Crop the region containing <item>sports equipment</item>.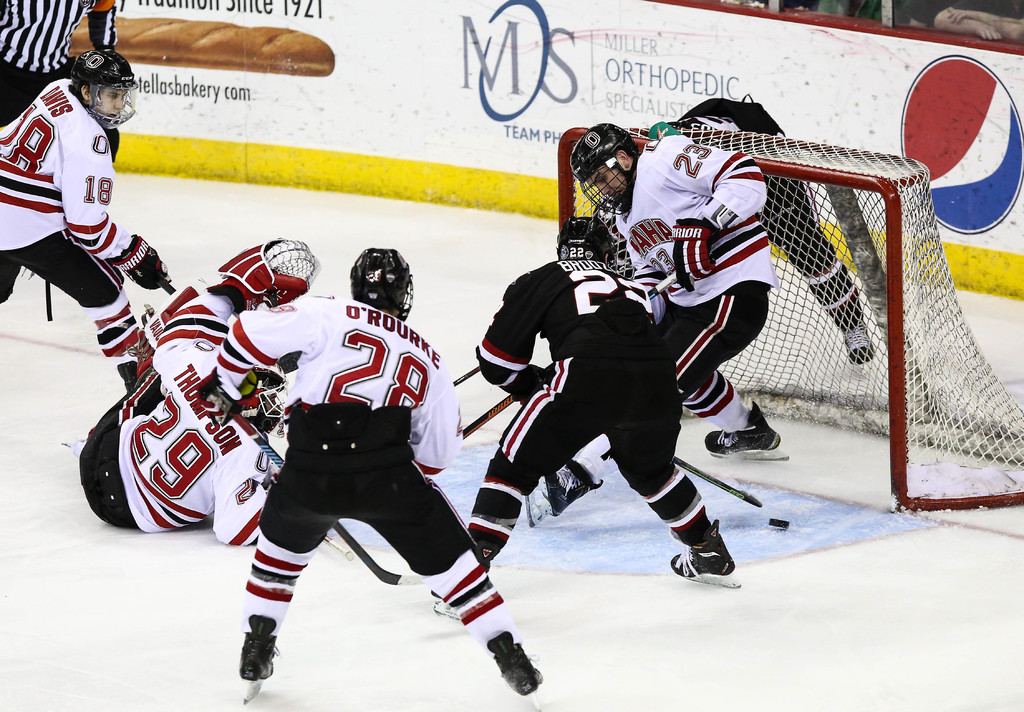
Crop region: <box>569,121,636,218</box>.
